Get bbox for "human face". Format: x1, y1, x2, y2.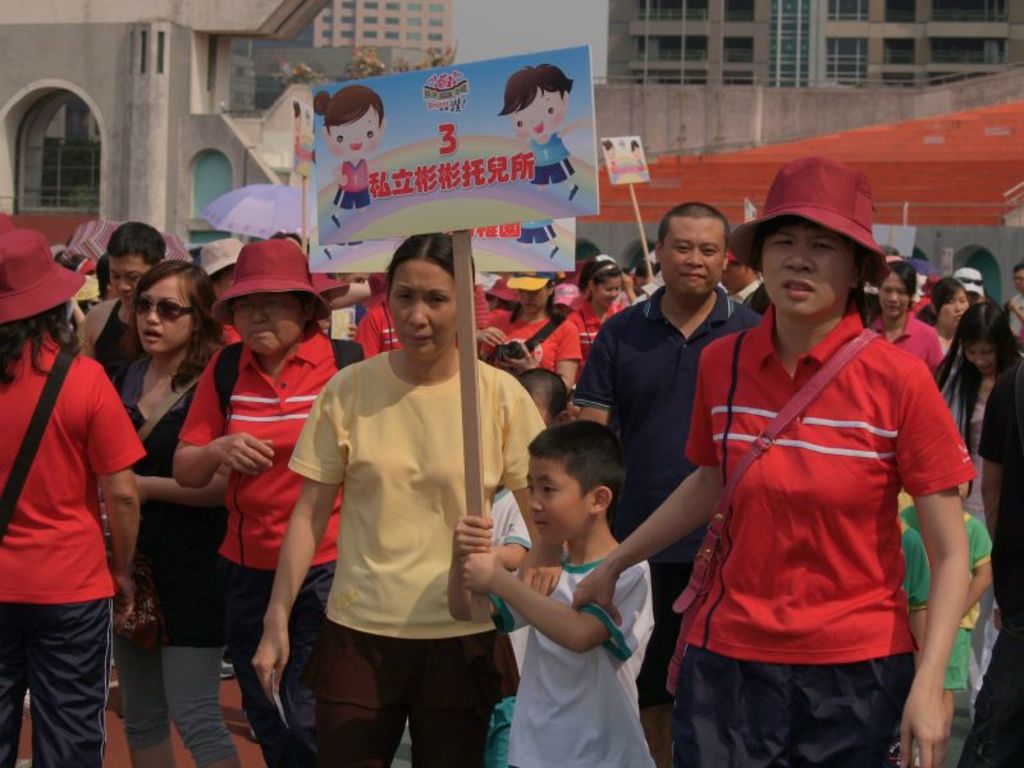
328, 102, 381, 161.
